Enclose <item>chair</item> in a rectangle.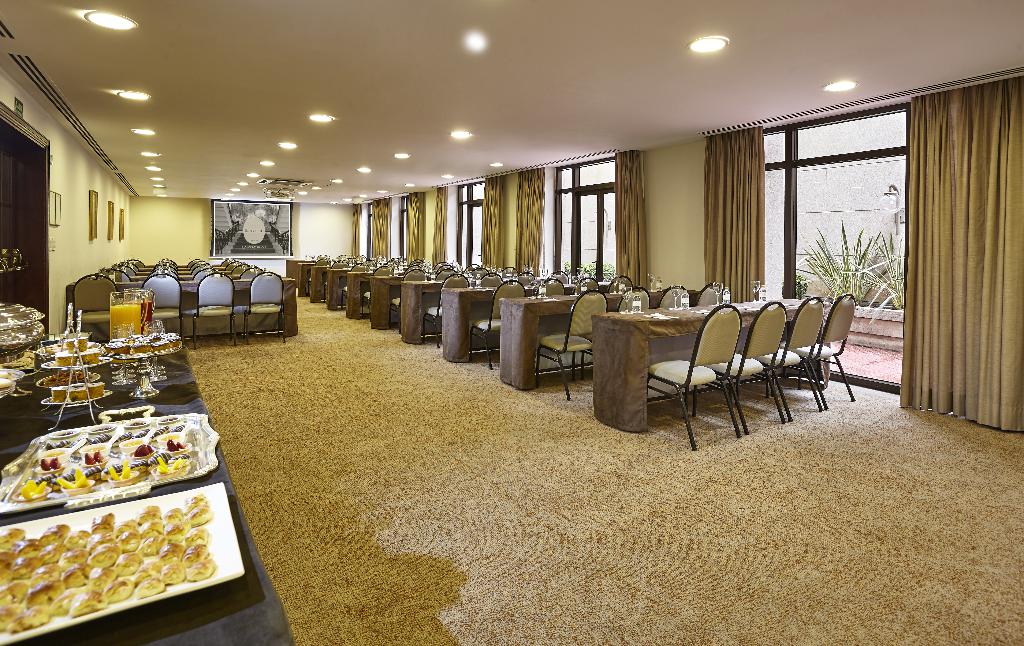
x1=388, y1=266, x2=427, y2=336.
